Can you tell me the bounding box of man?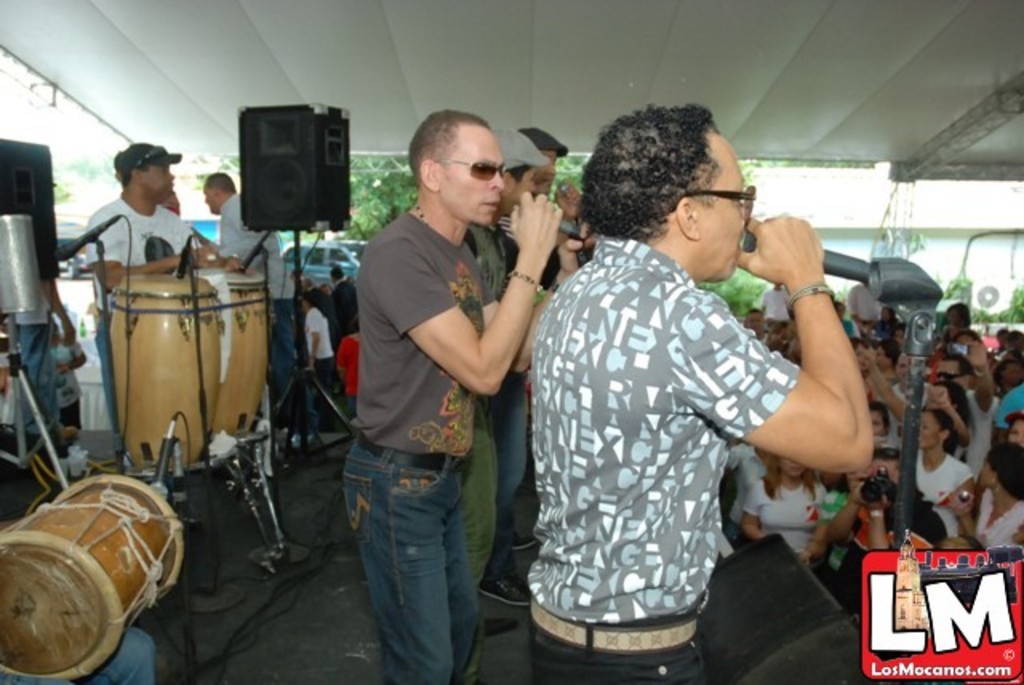
{"left": 83, "top": 141, "right": 250, "bottom": 463}.
